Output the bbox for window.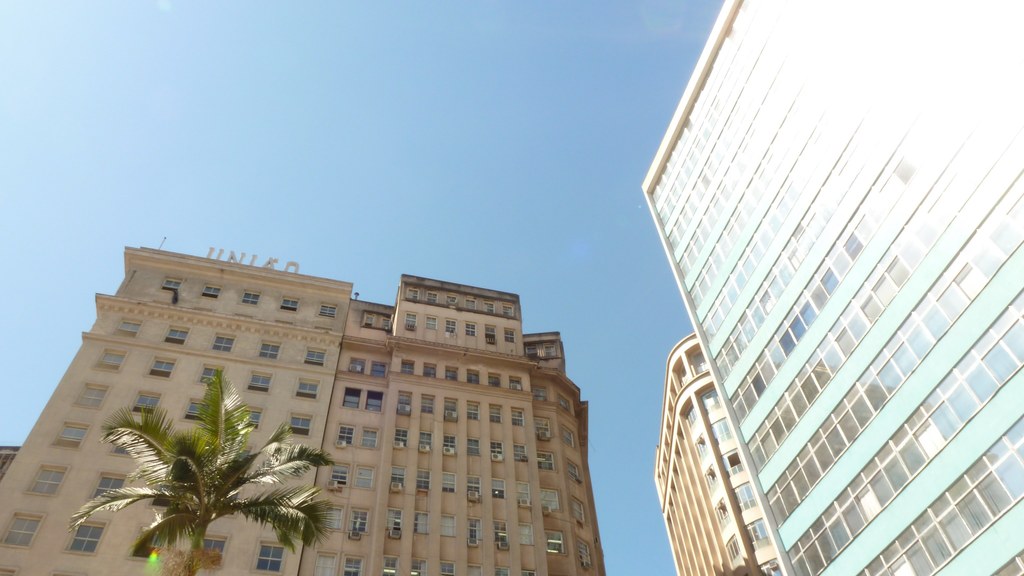
detection(252, 540, 289, 575).
